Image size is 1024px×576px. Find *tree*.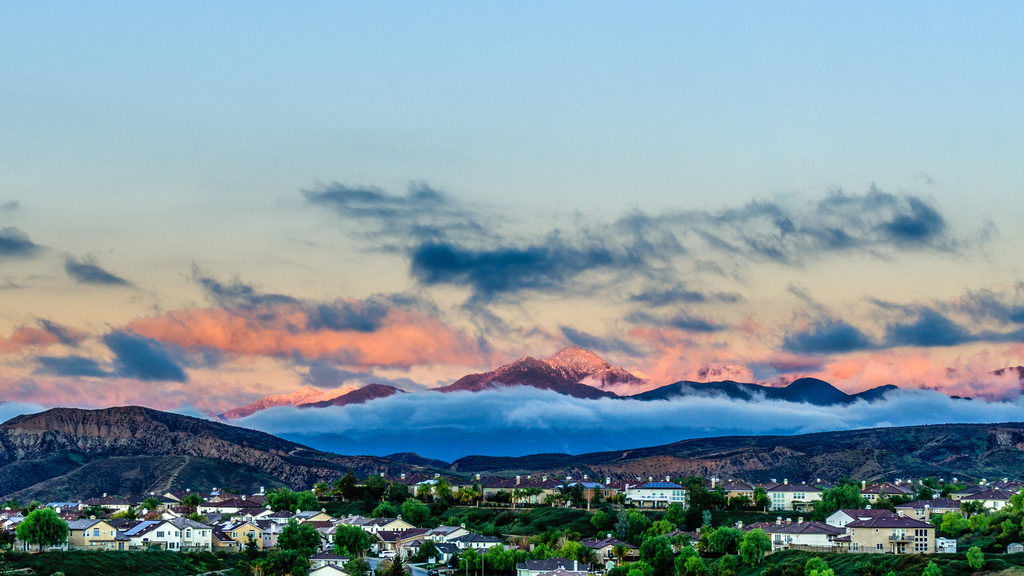
bbox=(483, 545, 514, 575).
